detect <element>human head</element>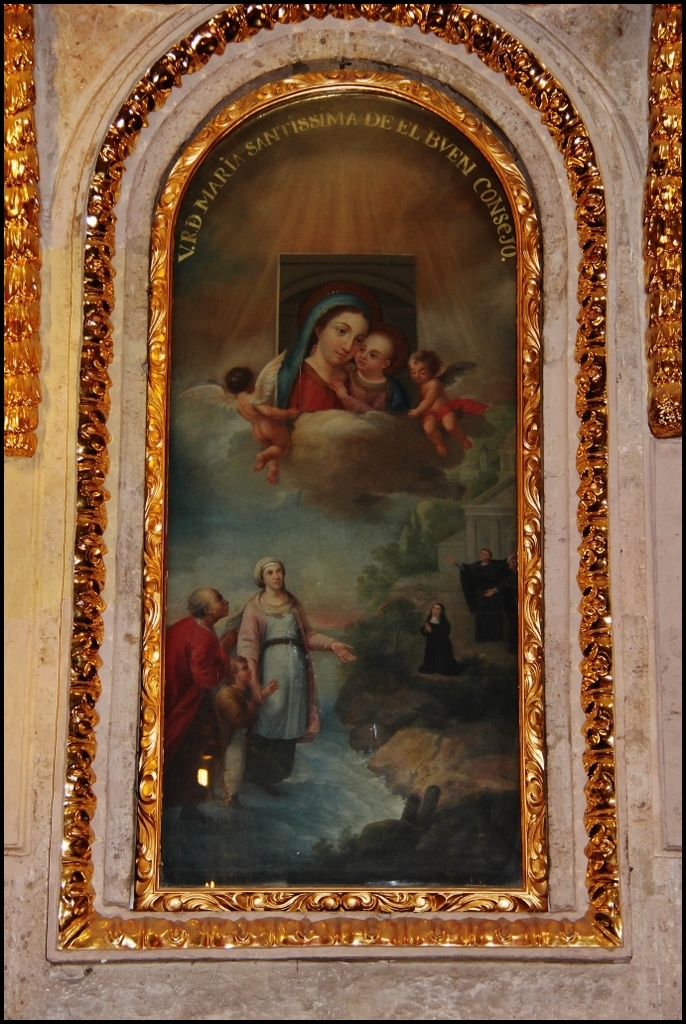
{"left": 406, "top": 353, "right": 438, "bottom": 384}
